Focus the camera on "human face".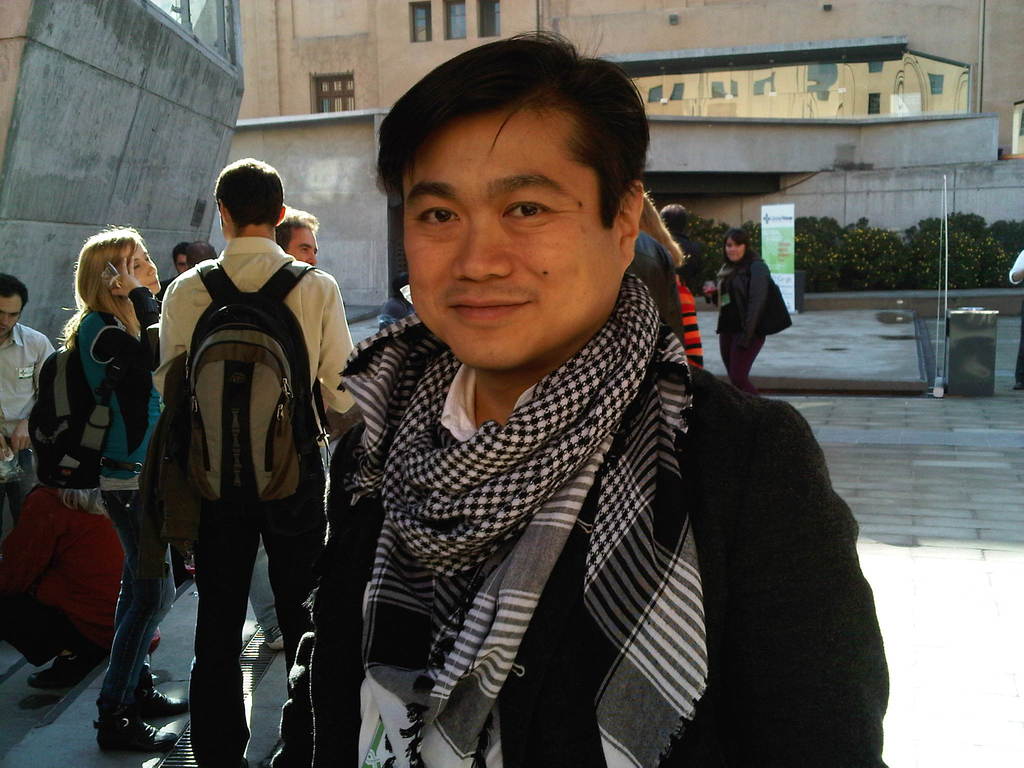
Focus region: bbox(284, 220, 323, 266).
